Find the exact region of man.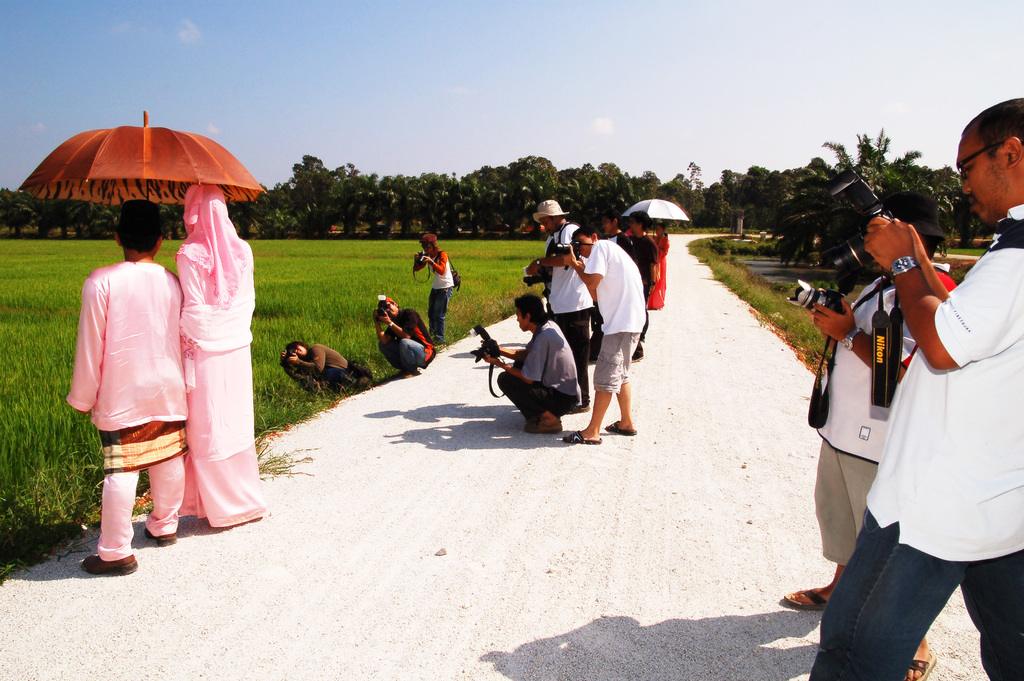
Exact region: 614,210,656,371.
